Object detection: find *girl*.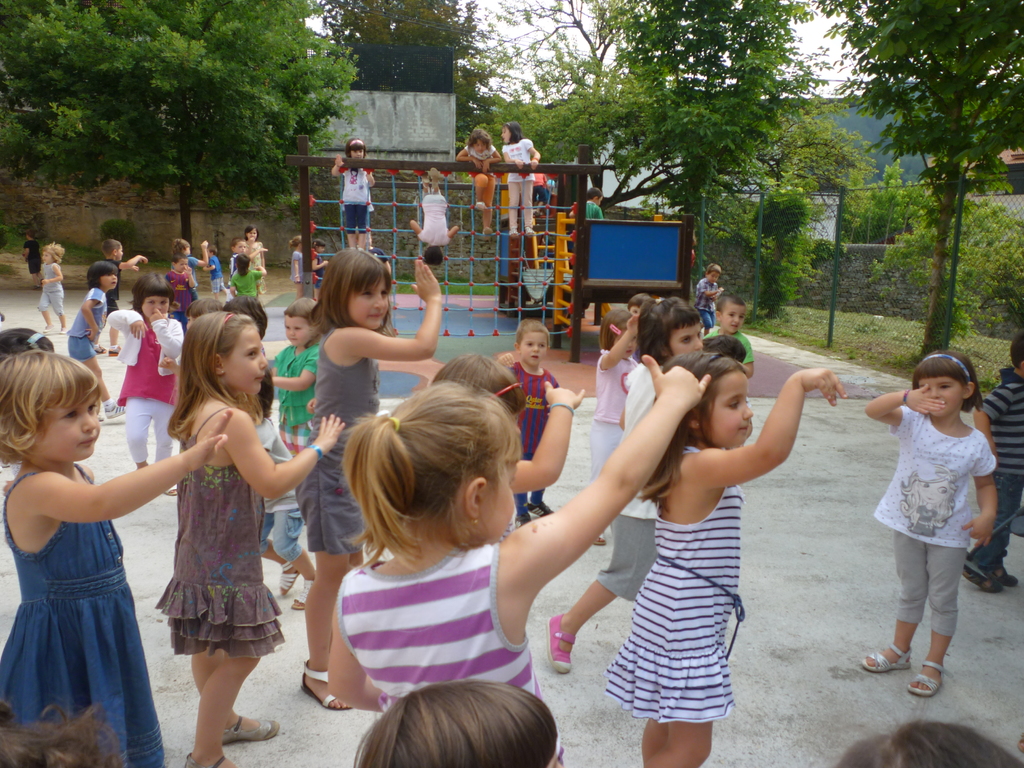
[x1=499, y1=124, x2=541, y2=233].
